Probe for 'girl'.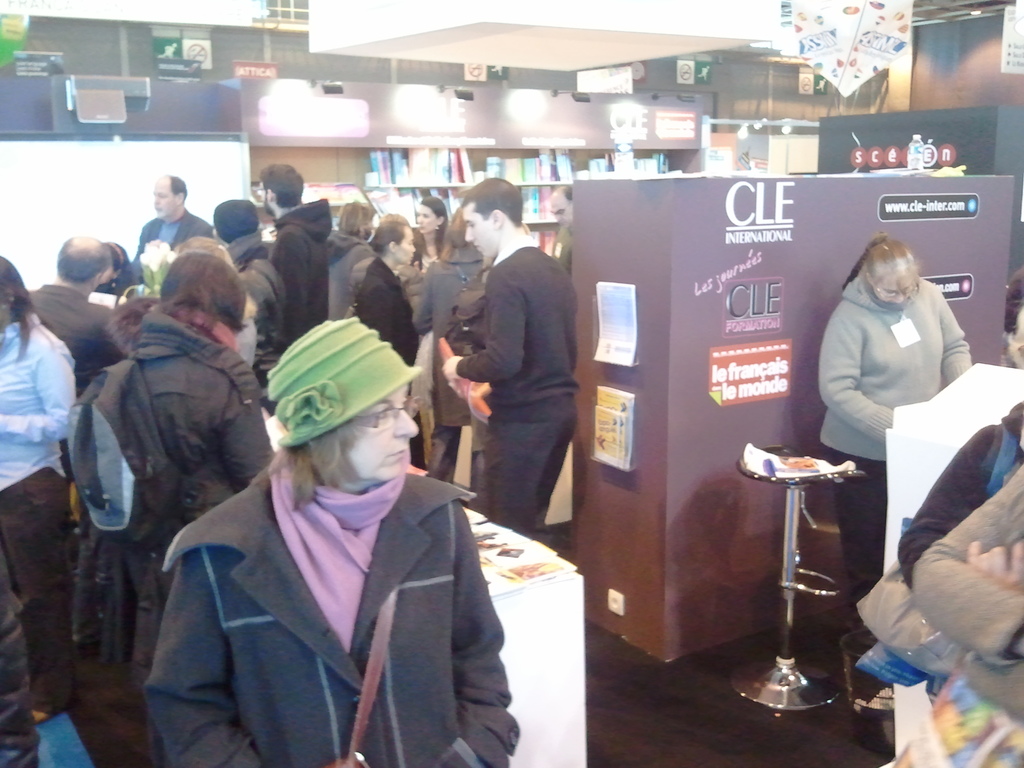
Probe result: region(0, 252, 76, 723).
